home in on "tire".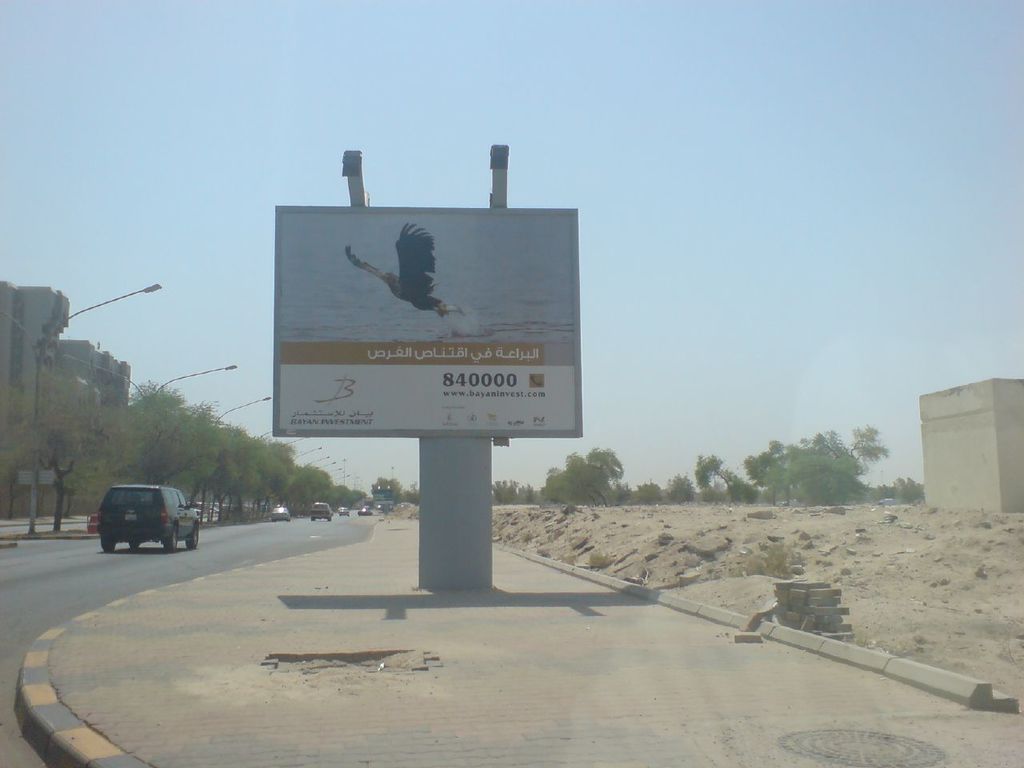
Homed in at x1=102 y1=537 x2=114 y2=553.
